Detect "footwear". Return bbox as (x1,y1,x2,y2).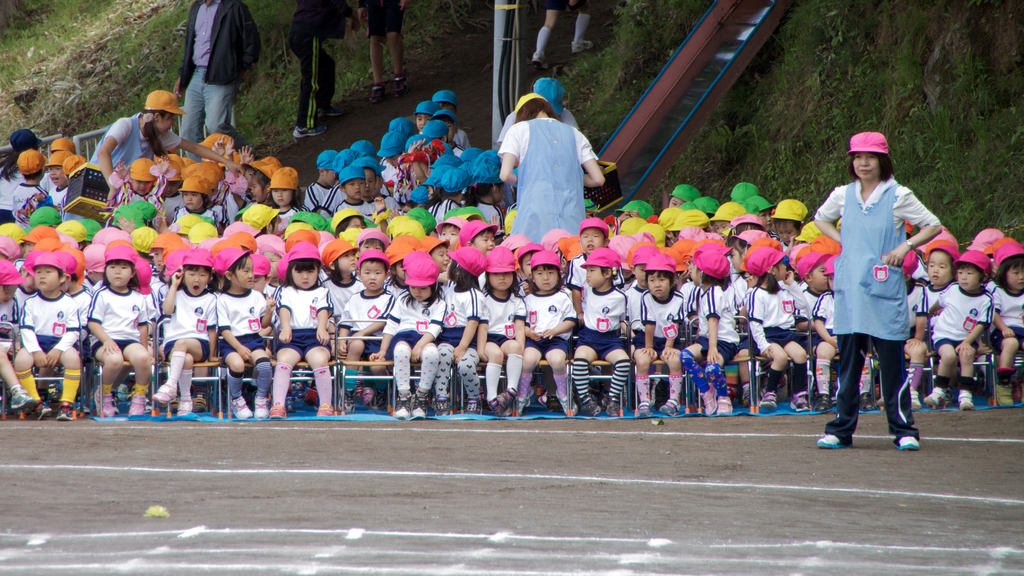
(741,386,749,403).
